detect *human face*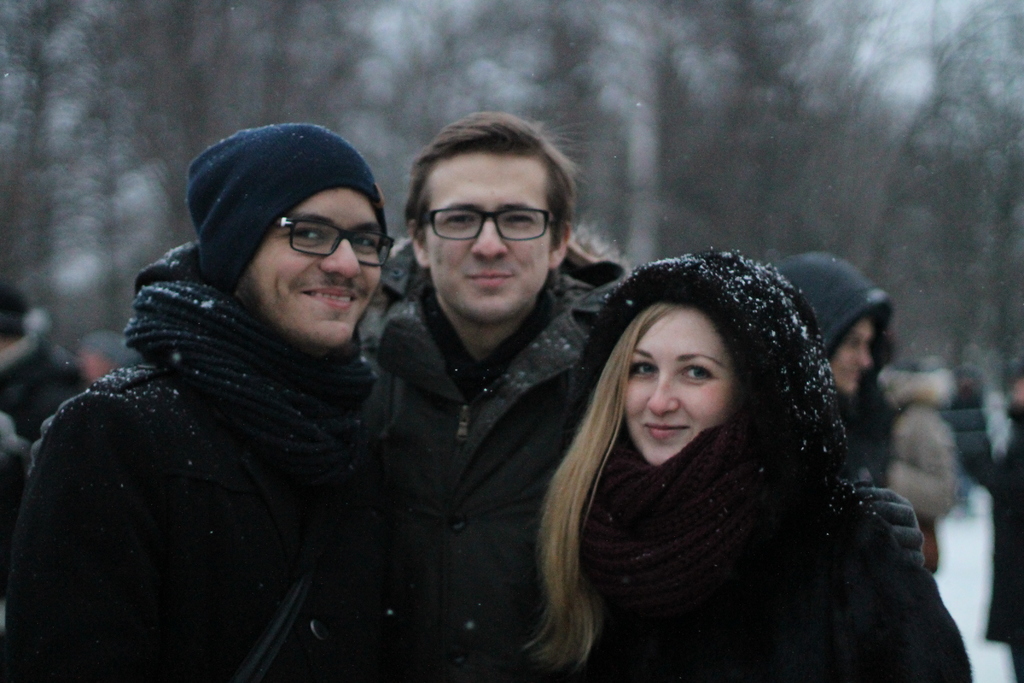
[x1=422, y1=152, x2=553, y2=322]
